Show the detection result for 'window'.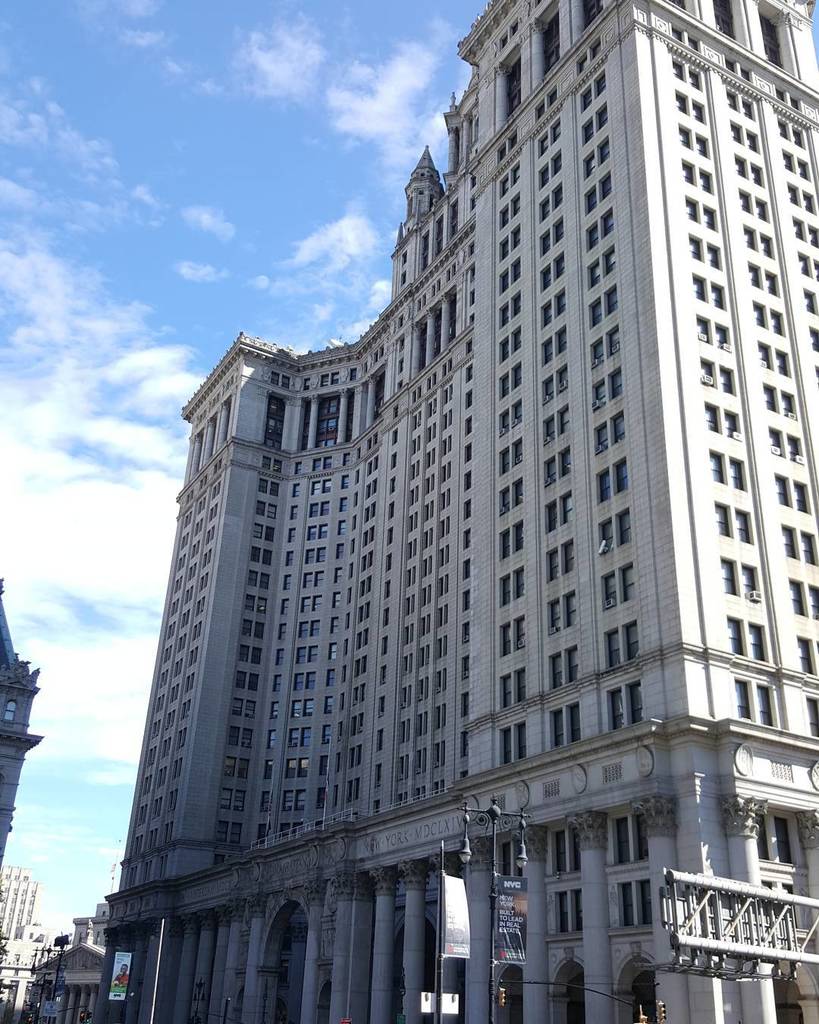
select_region(711, 501, 750, 546).
